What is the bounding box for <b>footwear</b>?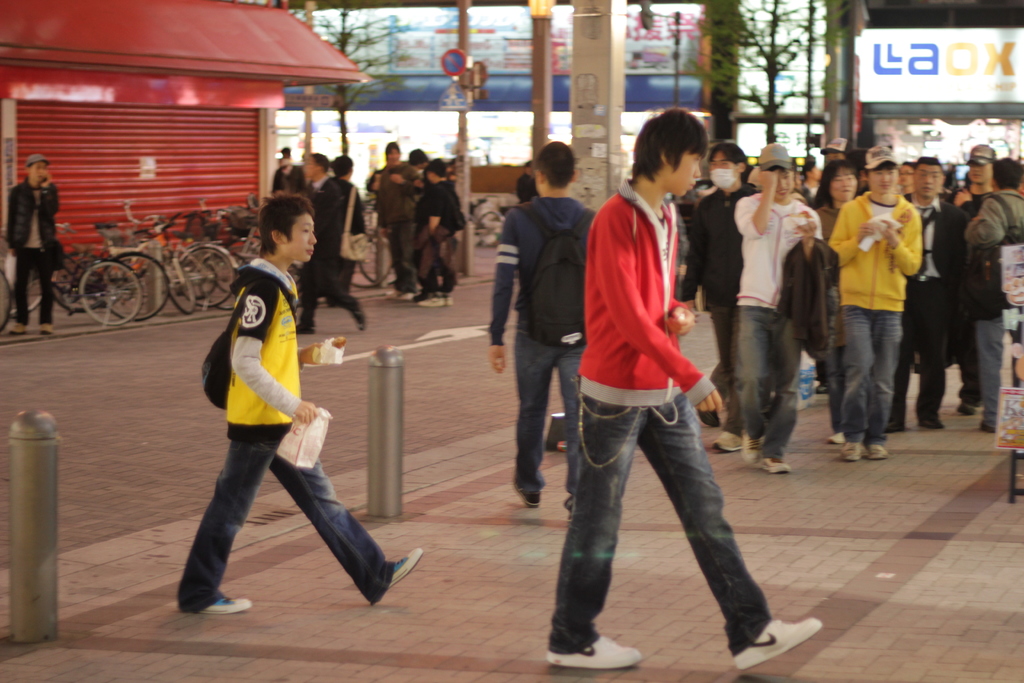
[866, 441, 890, 462].
